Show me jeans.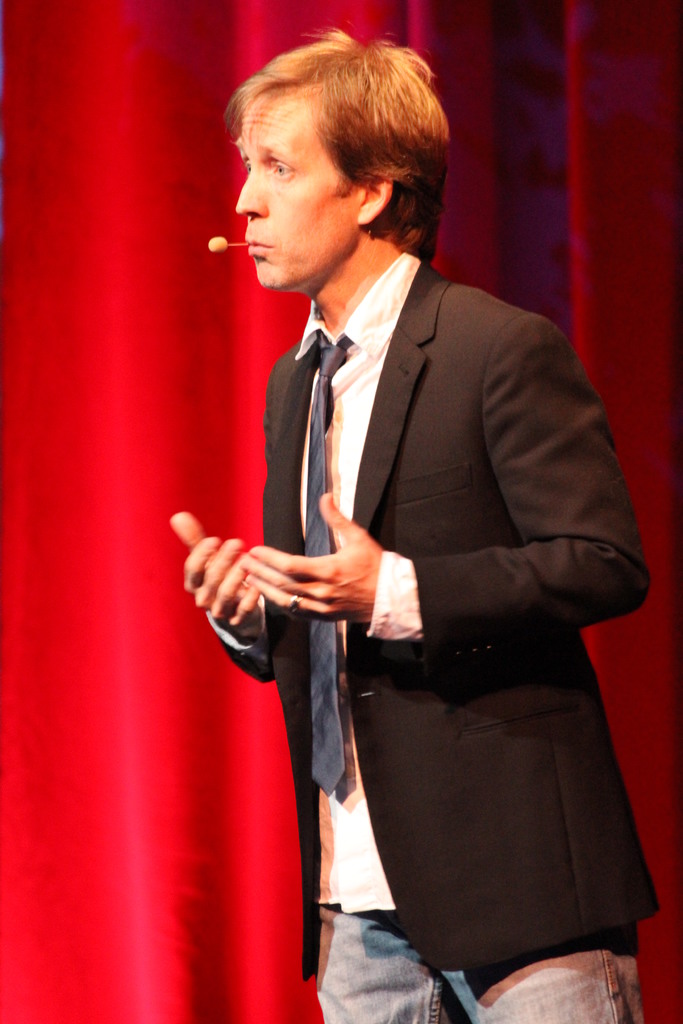
jeans is here: locate(322, 902, 645, 1023).
